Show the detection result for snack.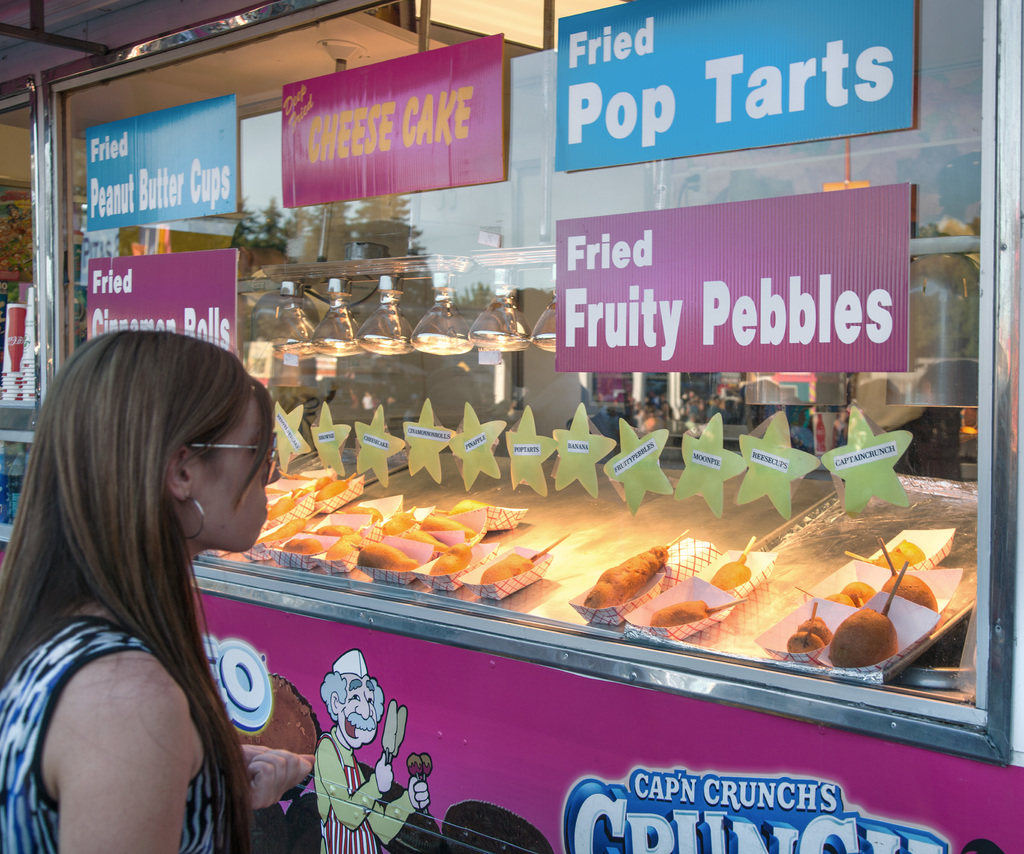
crop(829, 608, 895, 669).
